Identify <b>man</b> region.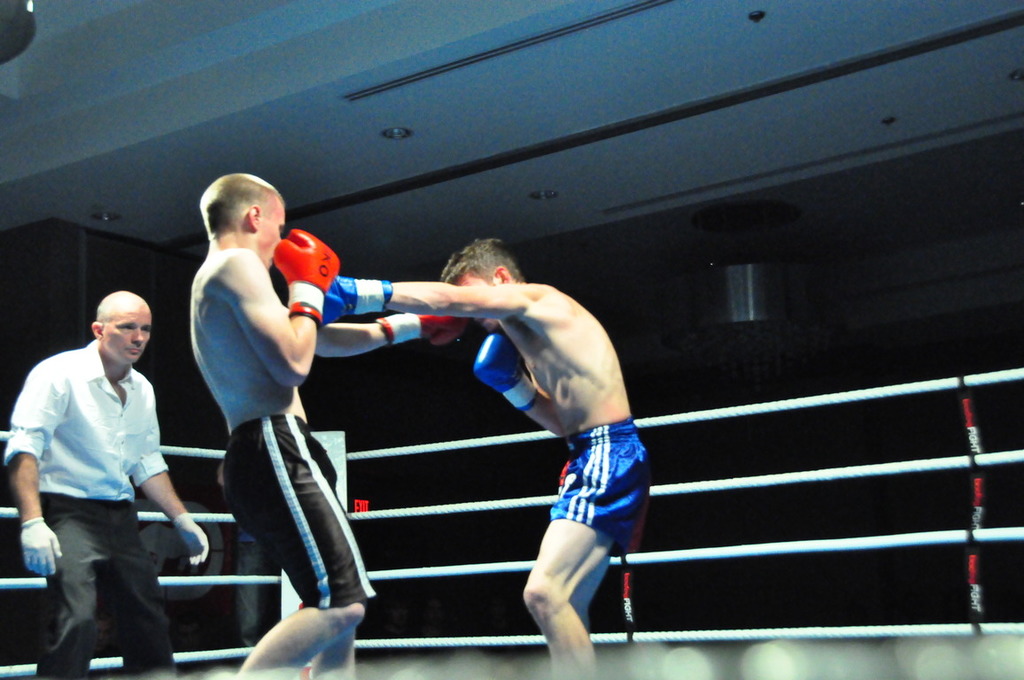
Region: l=12, t=267, r=208, b=664.
